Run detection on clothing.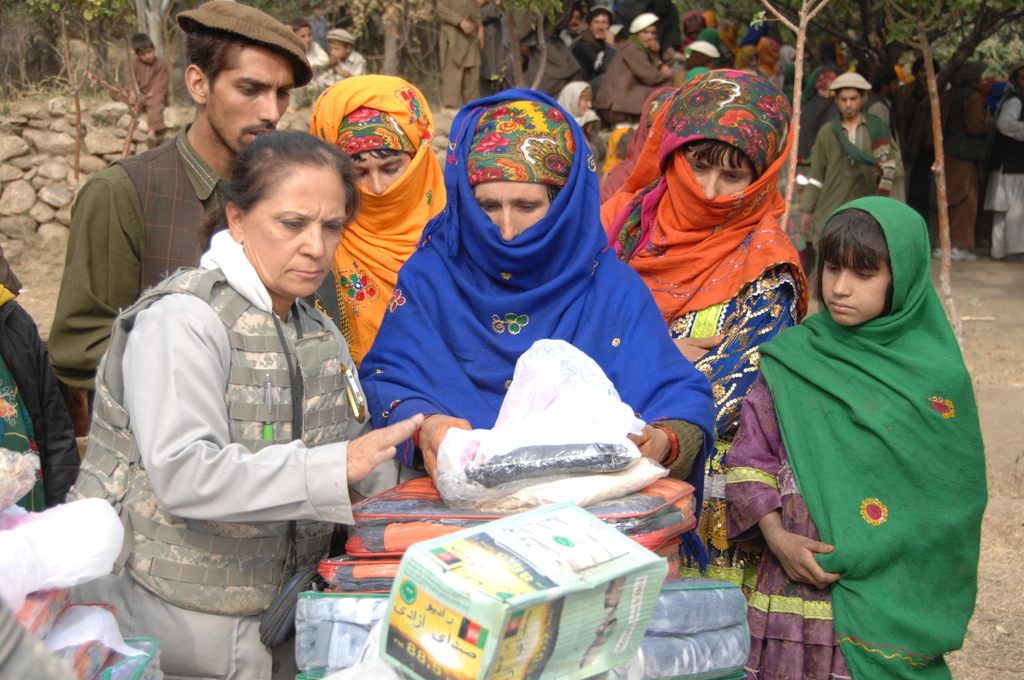
Result: x1=718 y1=197 x2=998 y2=679.
